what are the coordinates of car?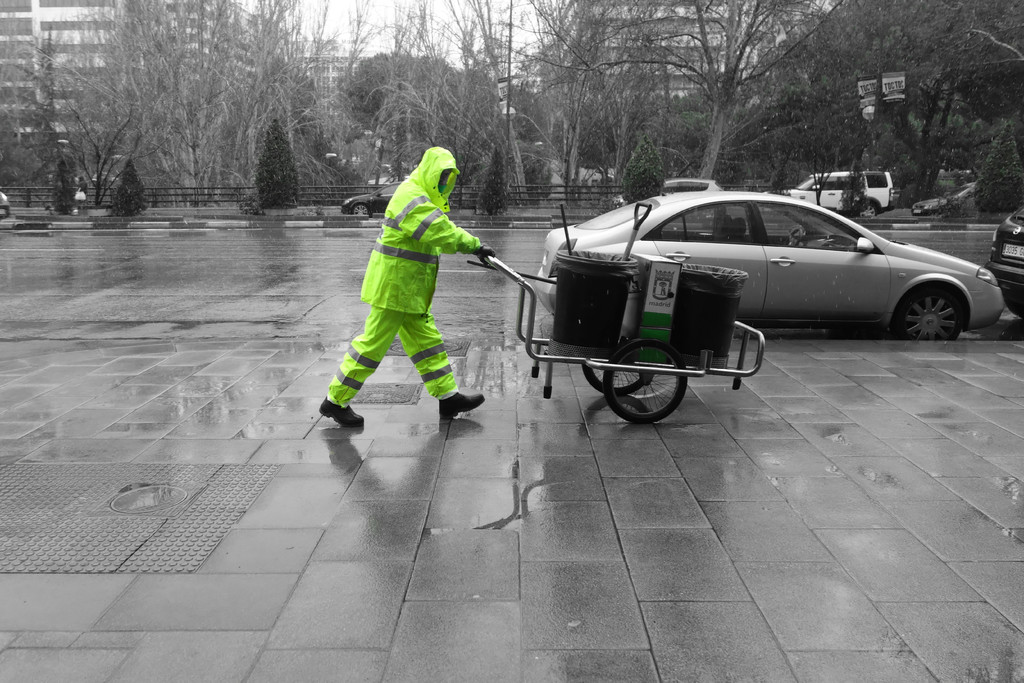
bbox=(337, 178, 410, 220).
